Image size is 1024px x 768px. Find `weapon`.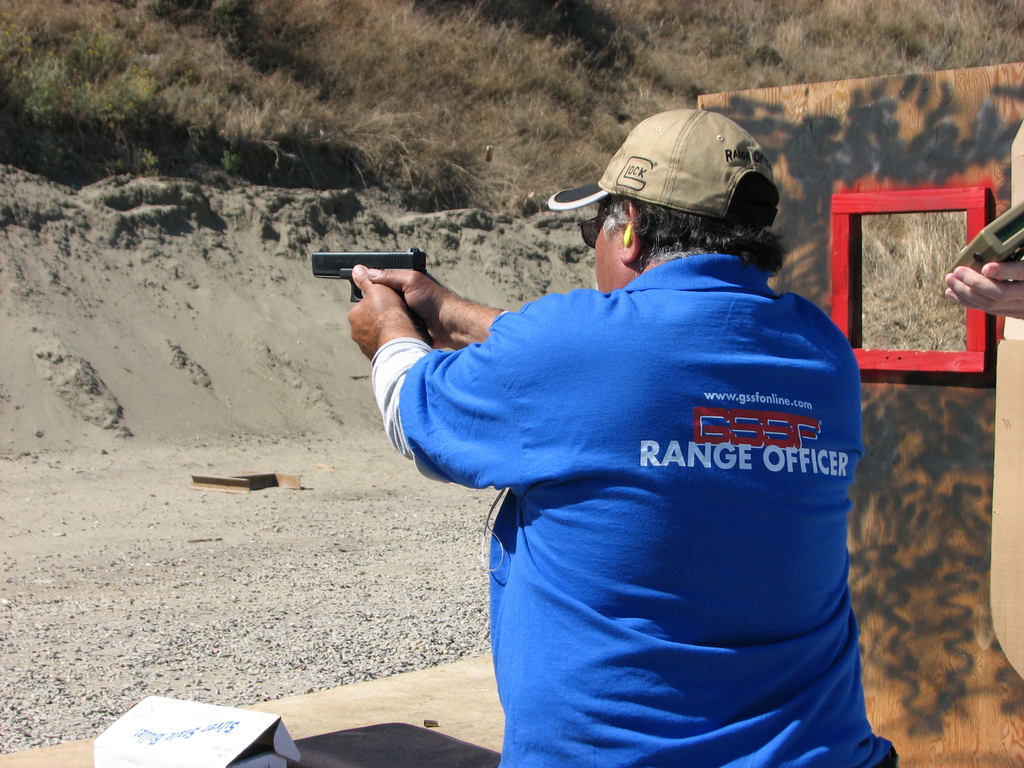
313:230:467:380.
